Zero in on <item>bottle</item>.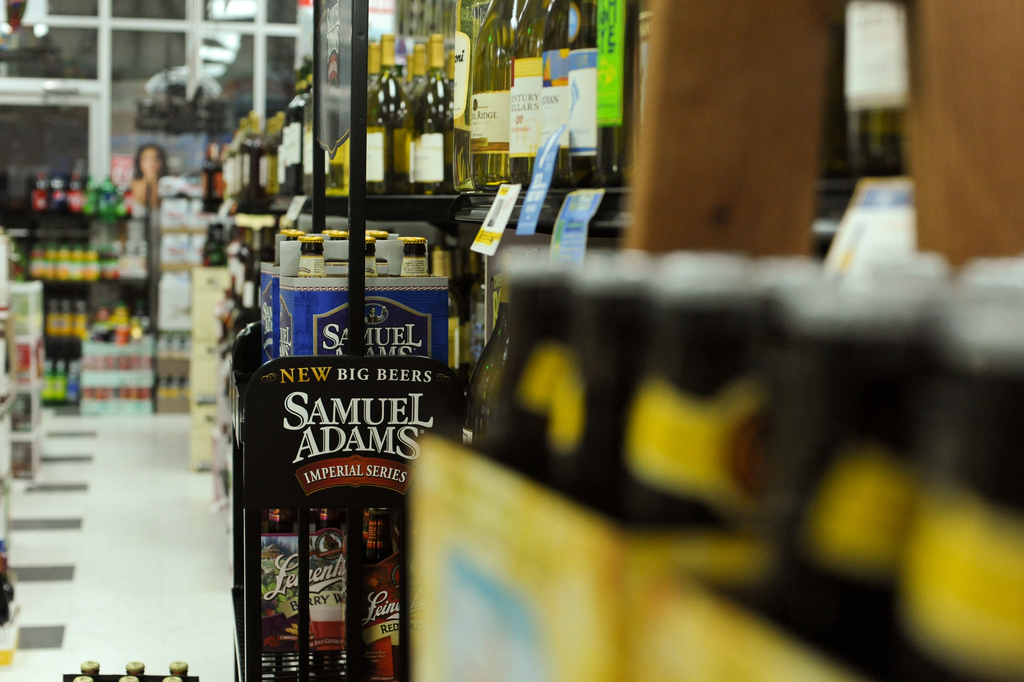
Zeroed in: l=406, t=38, r=431, b=161.
